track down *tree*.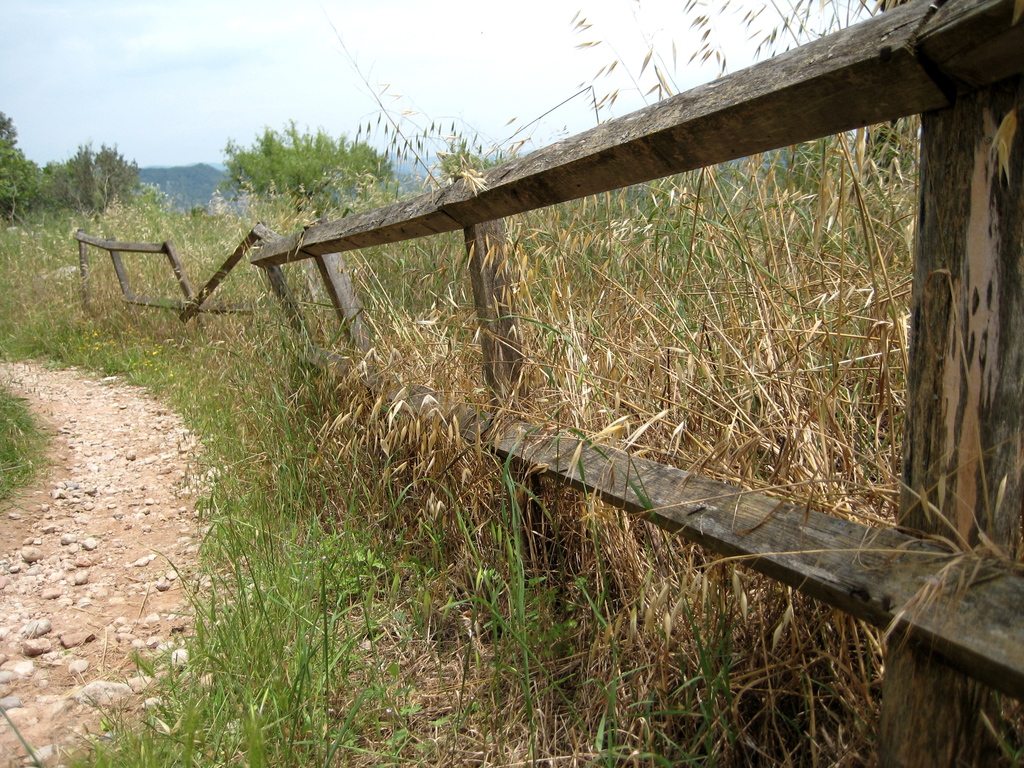
Tracked to (47, 143, 102, 214).
